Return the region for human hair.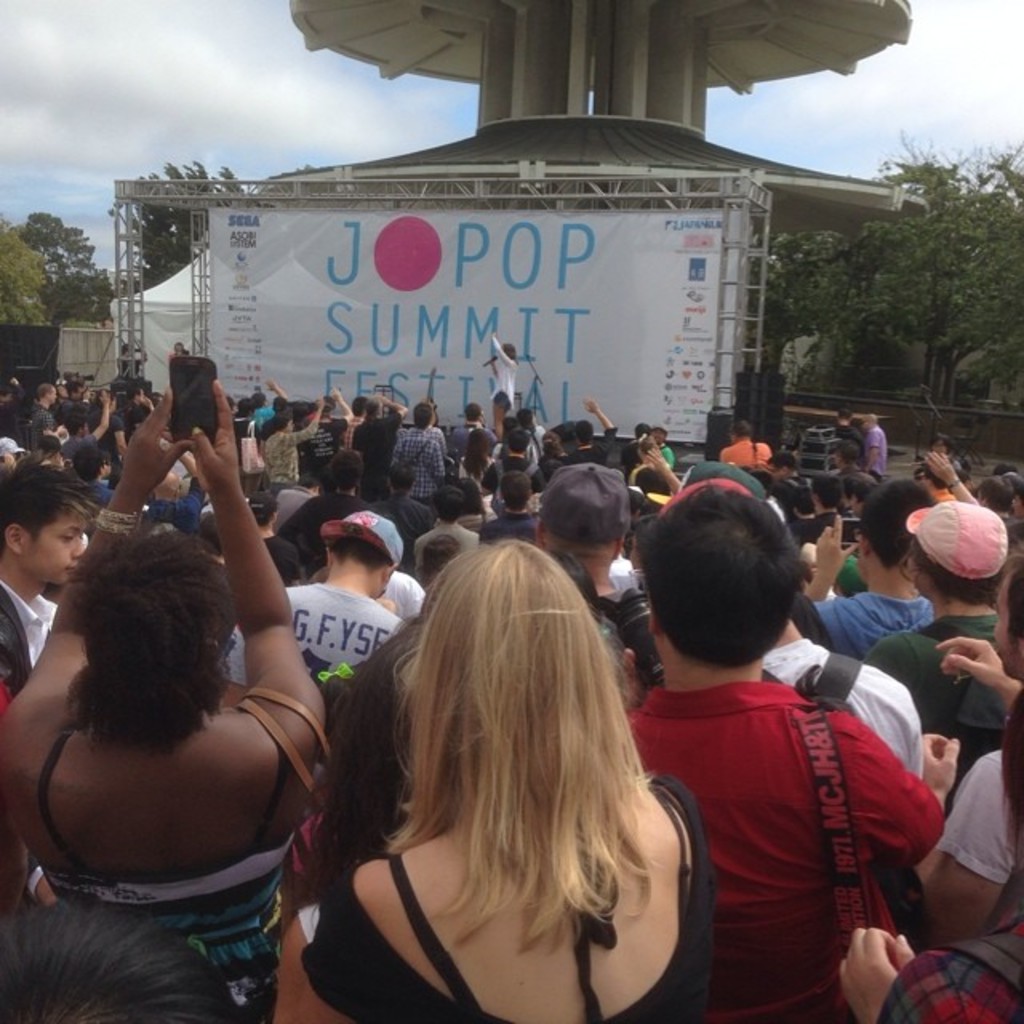
region(917, 534, 1005, 608).
